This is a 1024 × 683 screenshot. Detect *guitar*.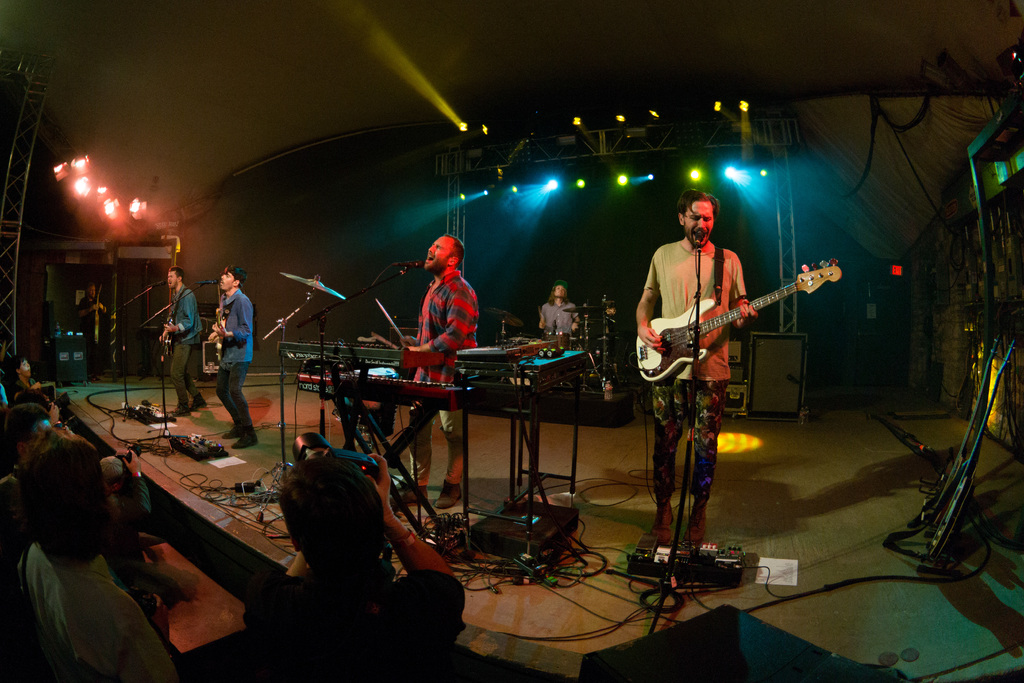
(x1=637, y1=256, x2=842, y2=385).
